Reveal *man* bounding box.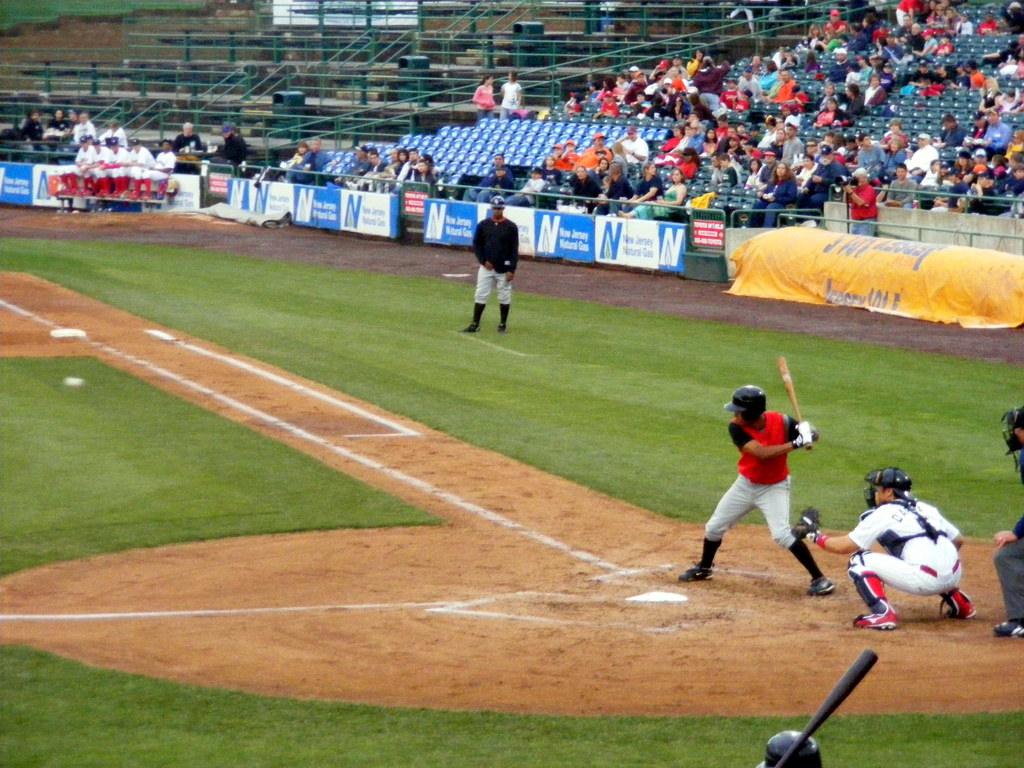
Revealed: {"x1": 476, "y1": 166, "x2": 515, "y2": 202}.
